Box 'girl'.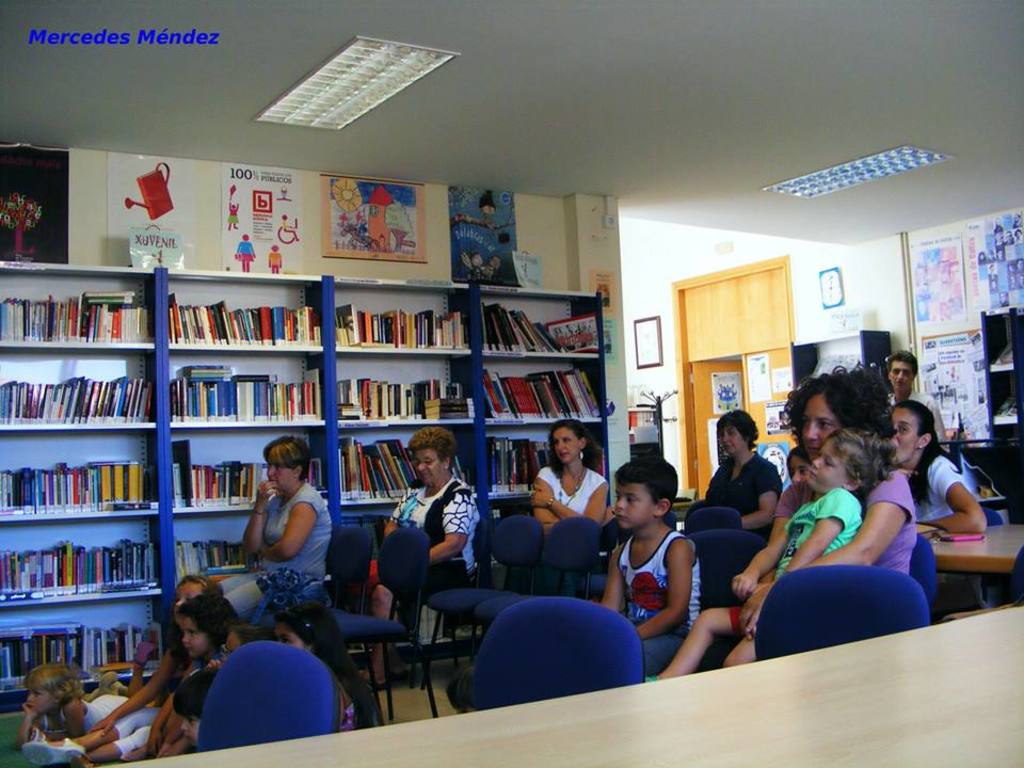
bbox=[19, 636, 160, 749].
